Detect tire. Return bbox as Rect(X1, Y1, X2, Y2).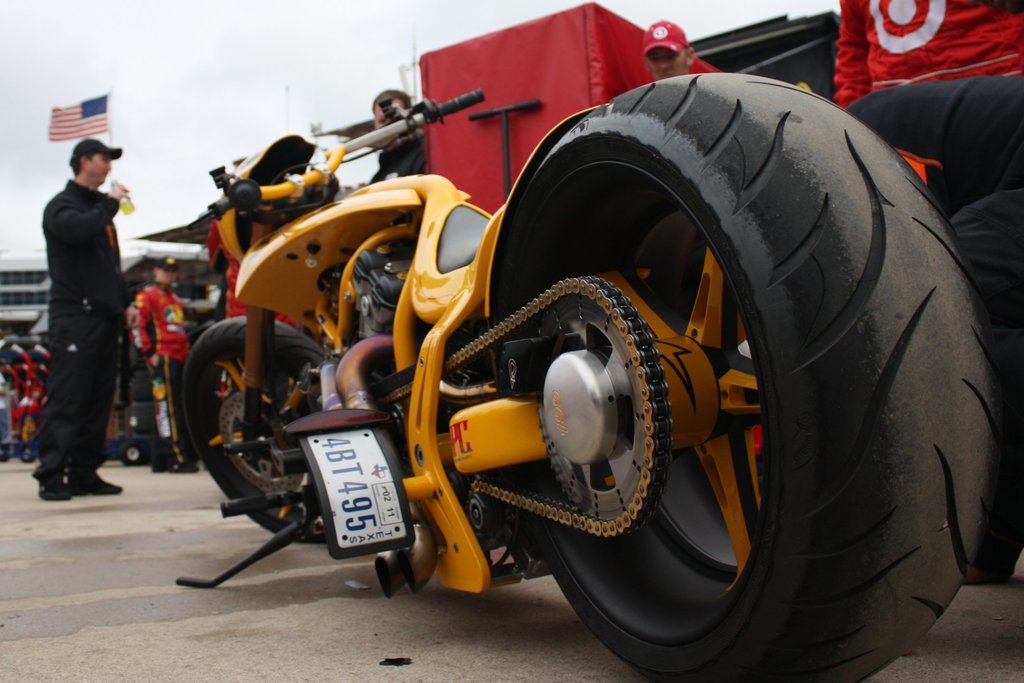
Rect(122, 441, 145, 467).
